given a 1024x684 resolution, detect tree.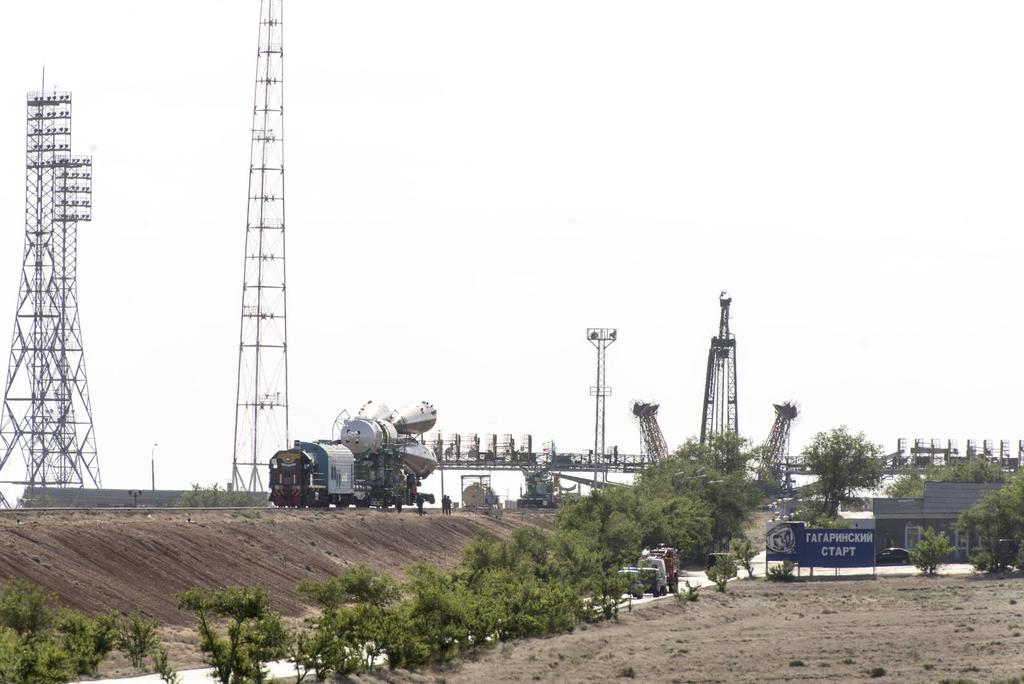
bbox=(914, 525, 955, 573).
